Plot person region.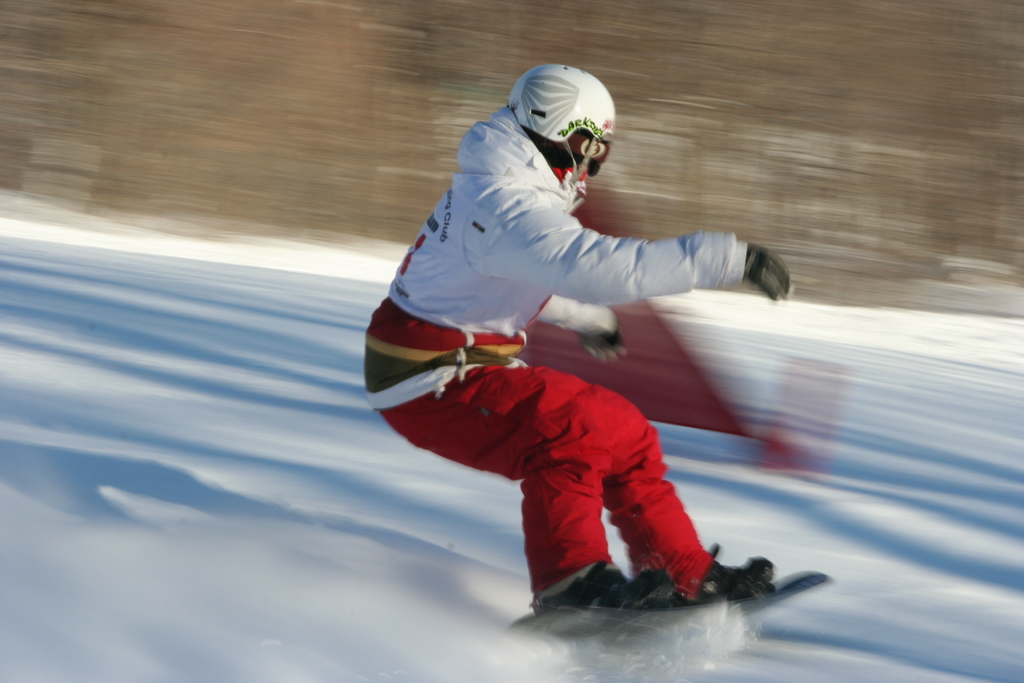
Plotted at left=399, top=113, right=791, bottom=636.
